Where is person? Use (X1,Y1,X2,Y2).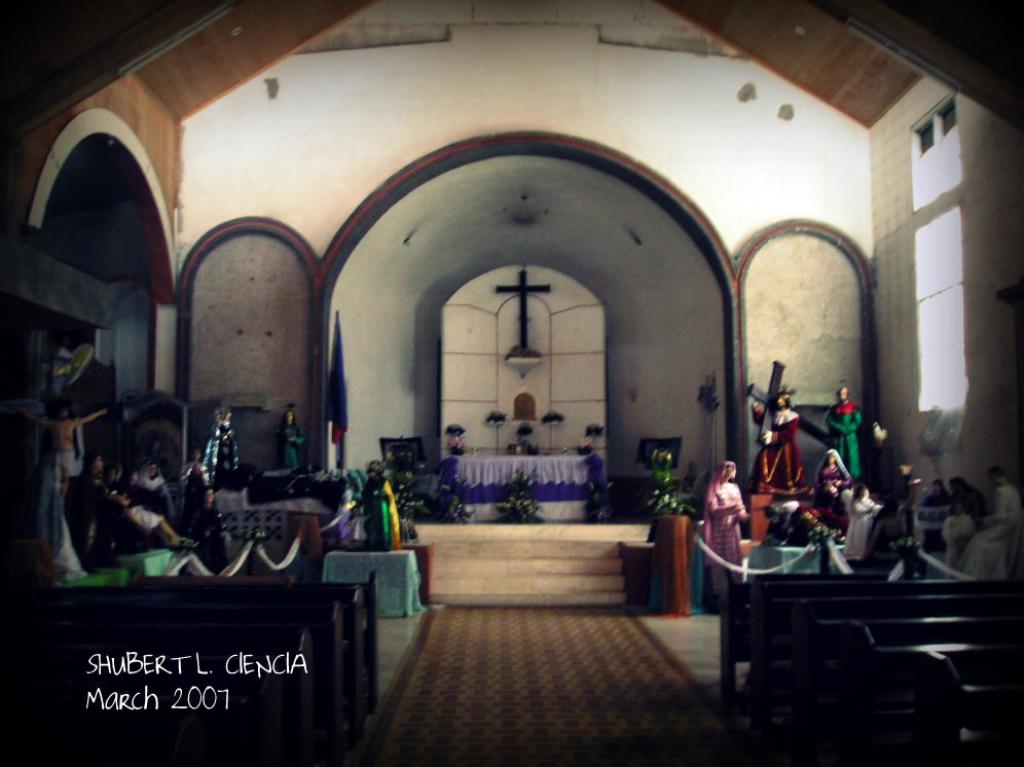
(7,398,110,506).
